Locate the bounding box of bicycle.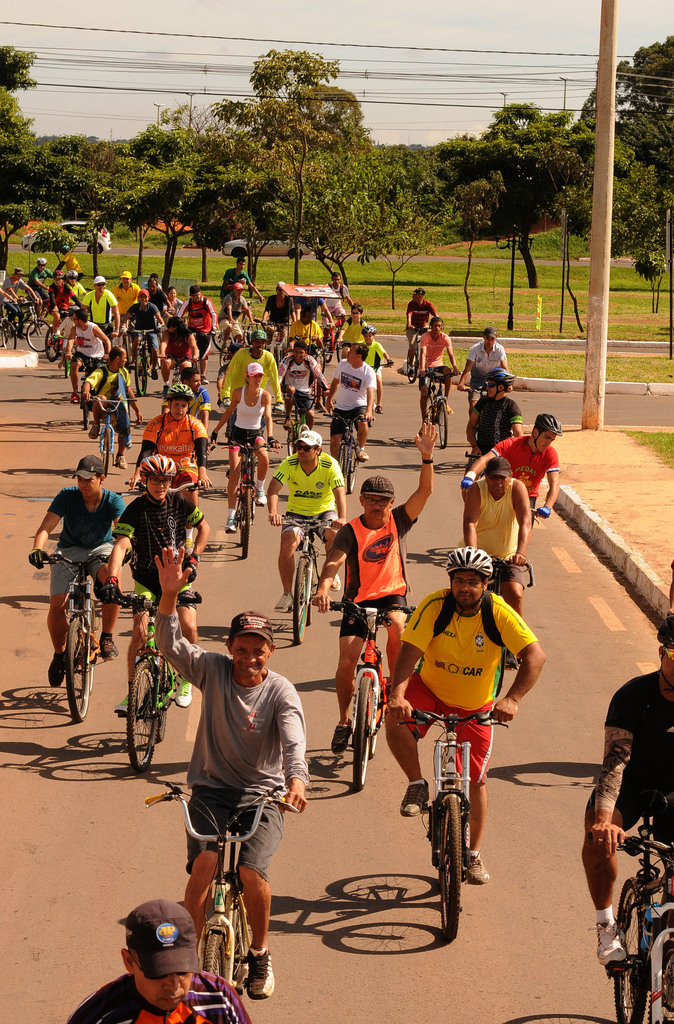
Bounding box: bbox=(398, 707, 511, 940).
